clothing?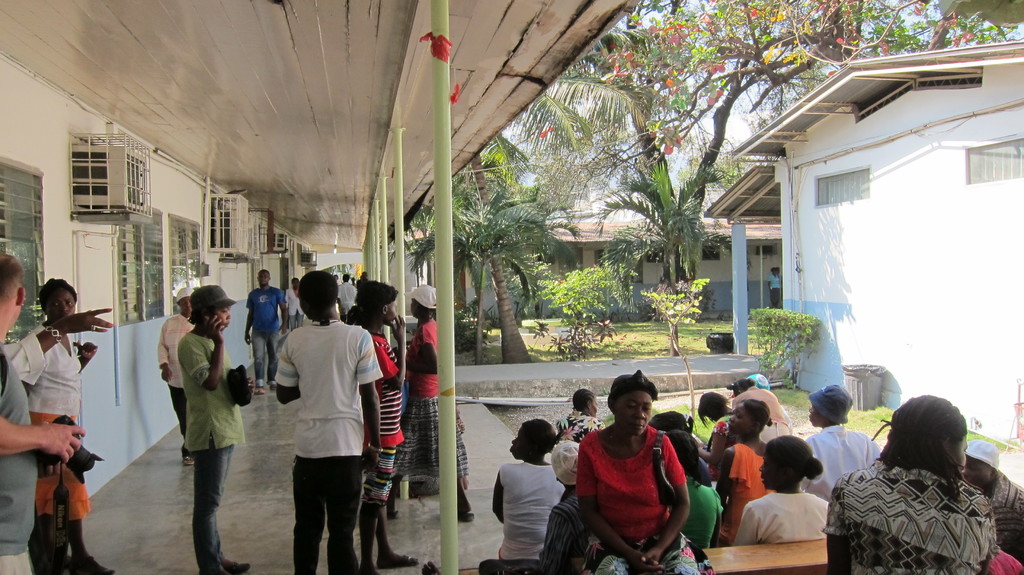
358 333 404 515
